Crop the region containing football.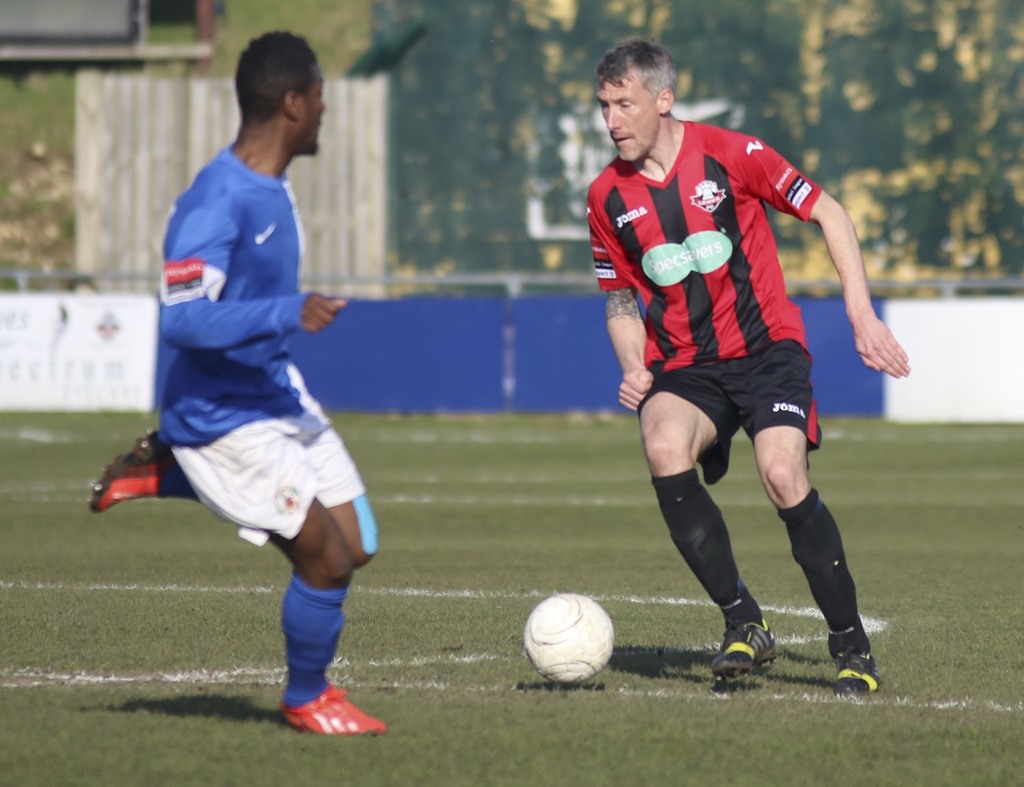
Crop region: bbox=[522, 590, 615, 681].
